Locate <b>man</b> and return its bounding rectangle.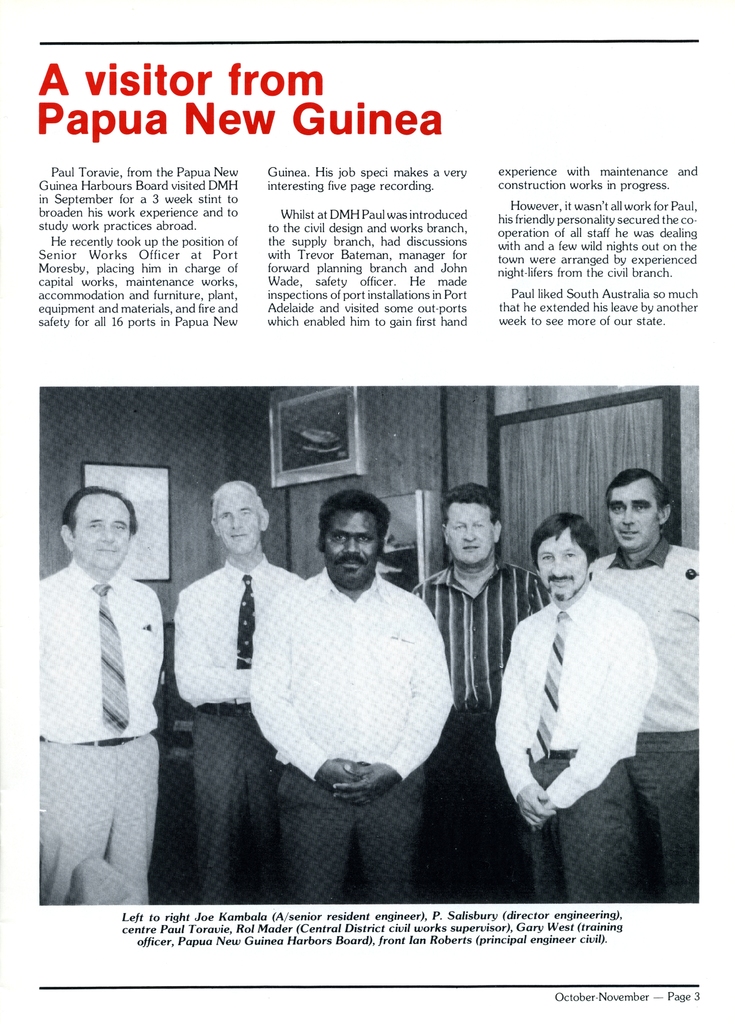
{"left": 29, "top": 483, "right": 167, "bottom": 908}.
